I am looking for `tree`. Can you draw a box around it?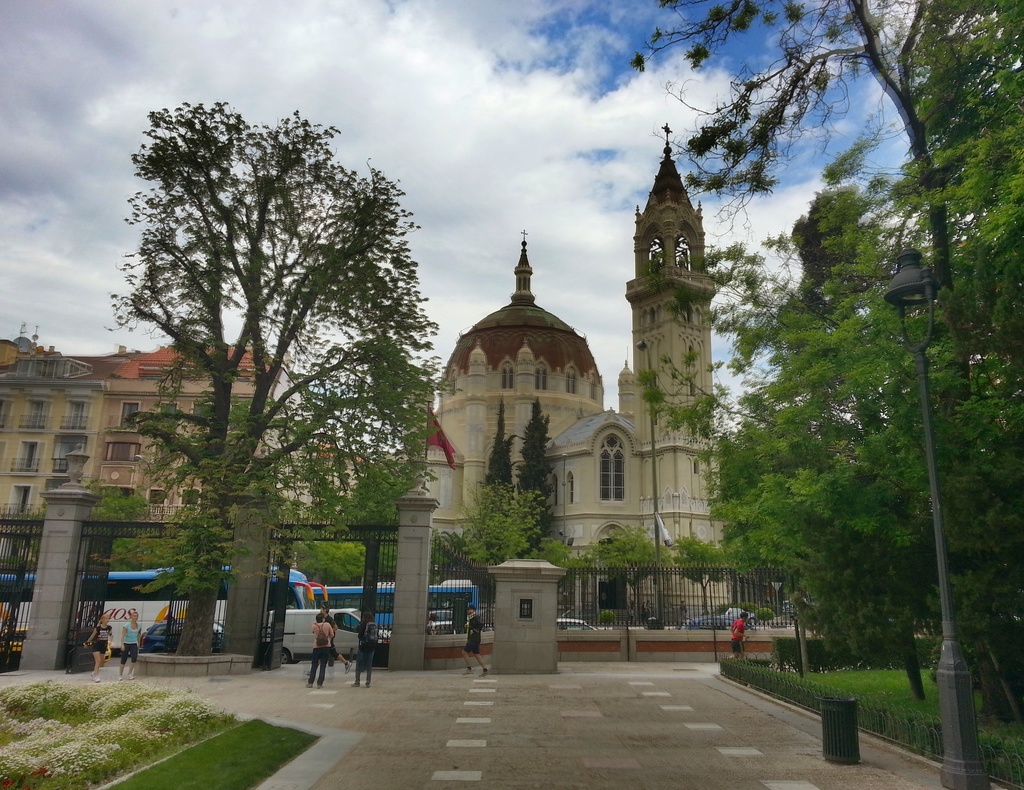
Sure, the bounding box is left=510, top=396, right=555, bottom=558.
